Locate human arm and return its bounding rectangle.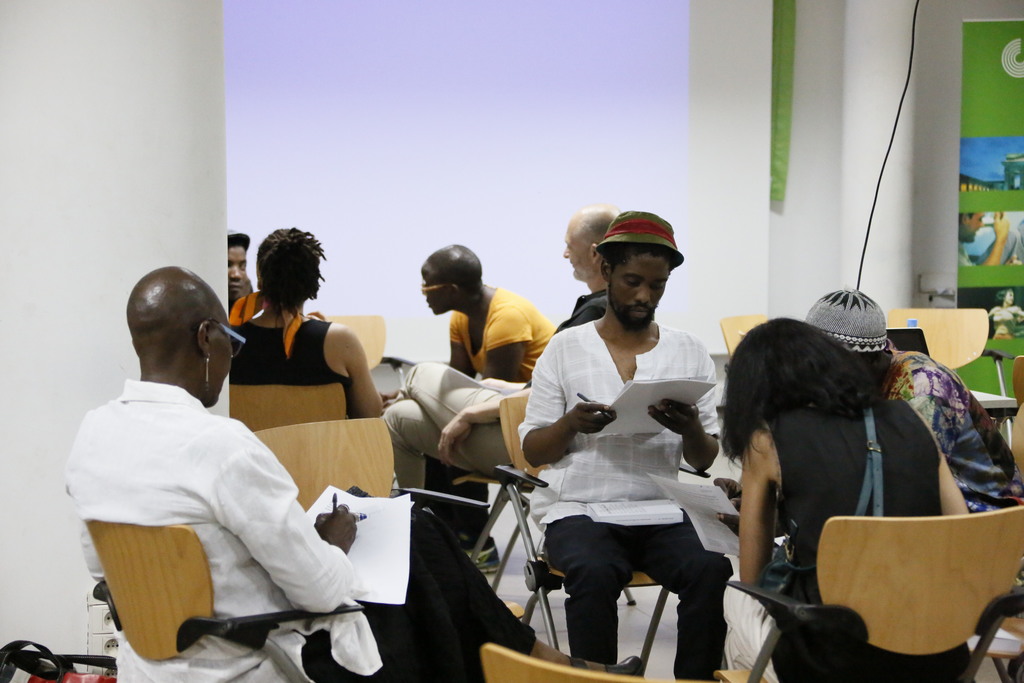
[737,431,780,588].
